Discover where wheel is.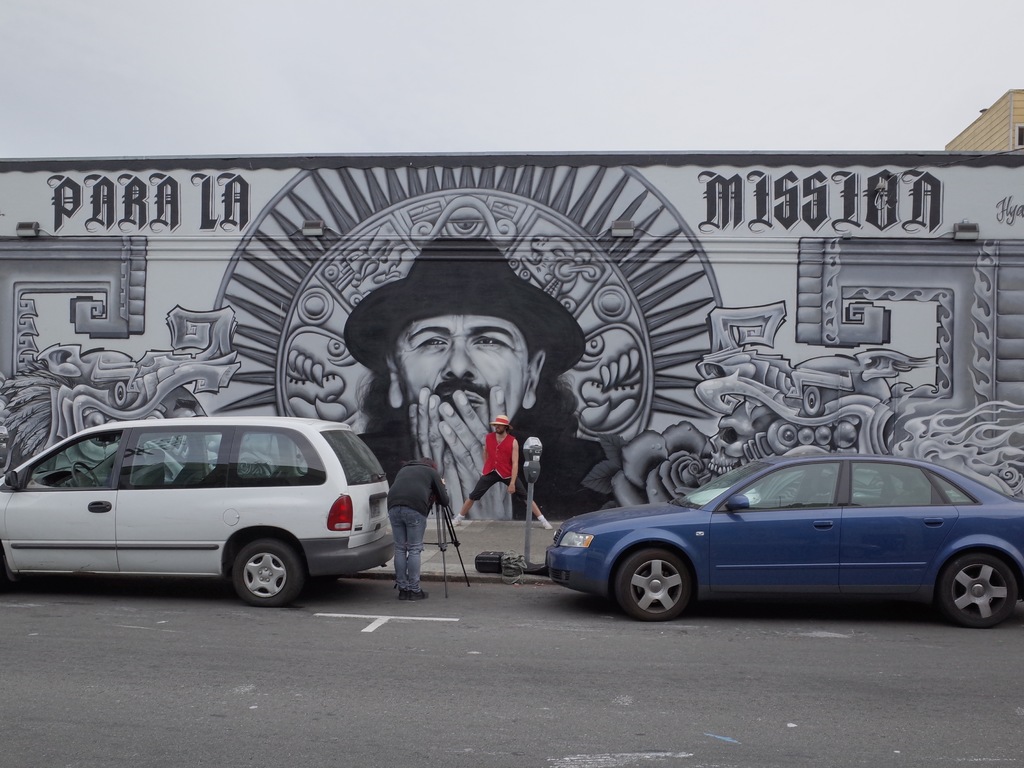
Discovered at bbox=[225, 537, 308, 603].
